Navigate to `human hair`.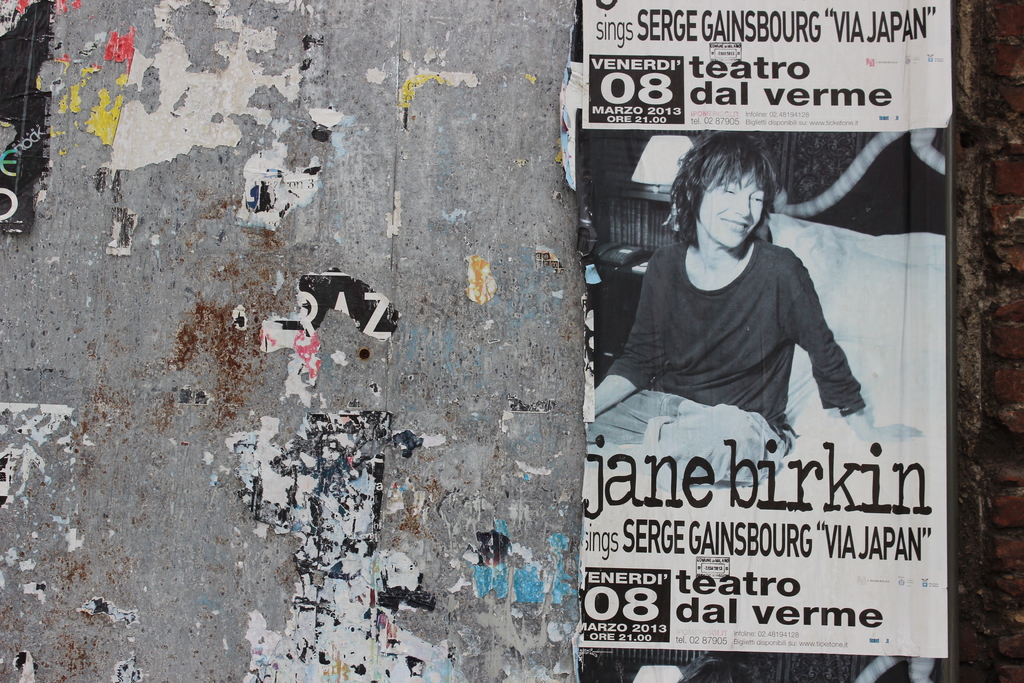
Navigation target: [left=673, top=133, right=775, bottom=236].
